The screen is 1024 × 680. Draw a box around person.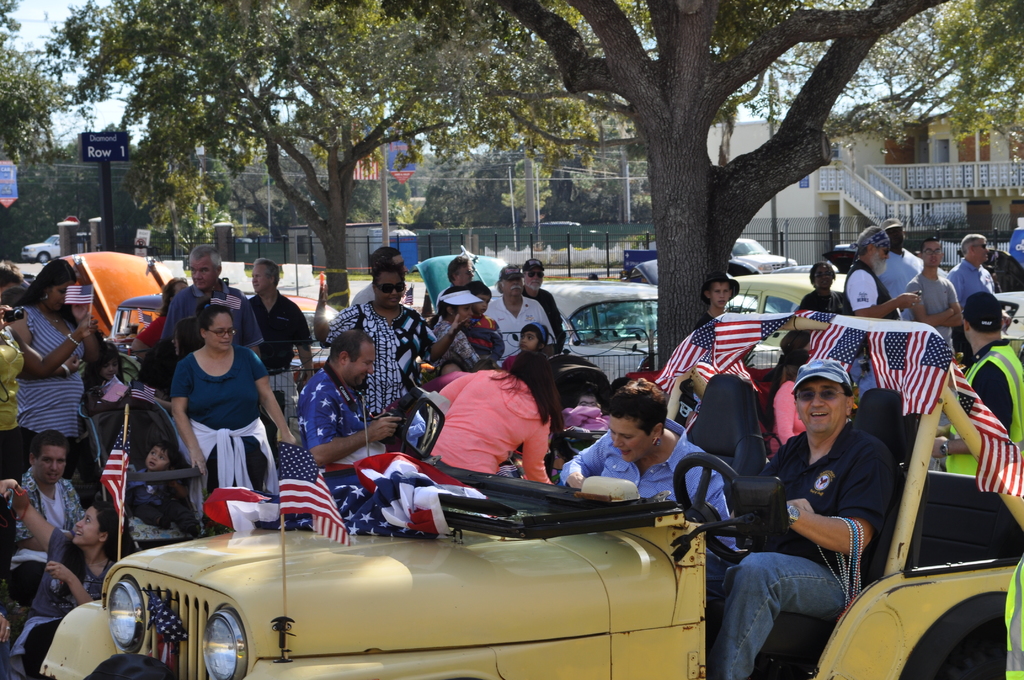
[x1=0, y1=478, x2=116, y2=677].
